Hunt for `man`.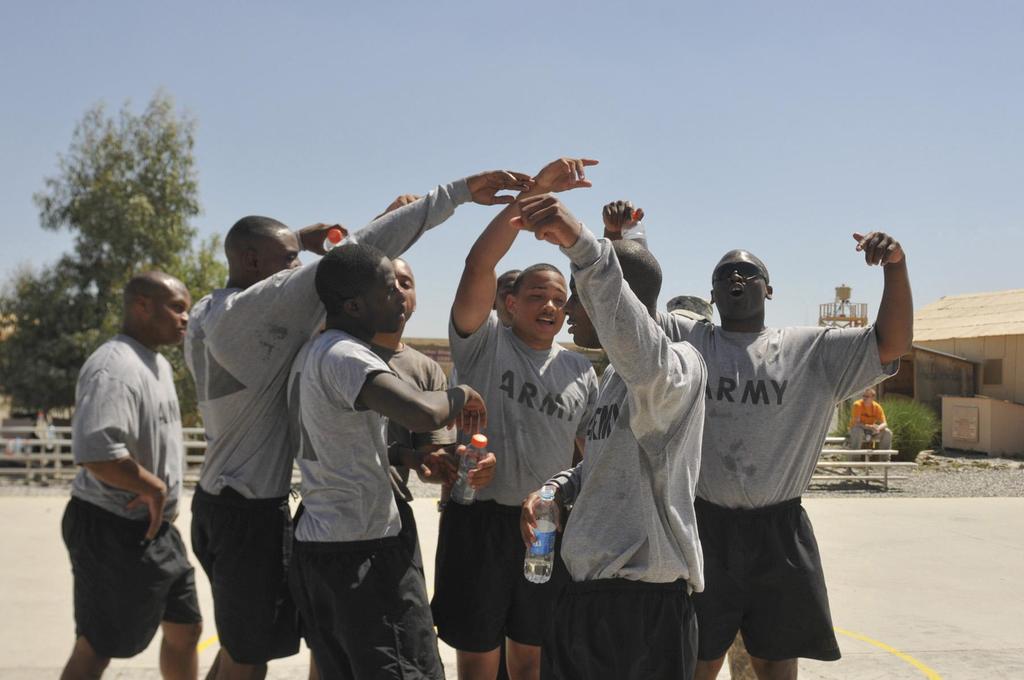
Hunted down at bbox=(506, 191, 706, 679).
